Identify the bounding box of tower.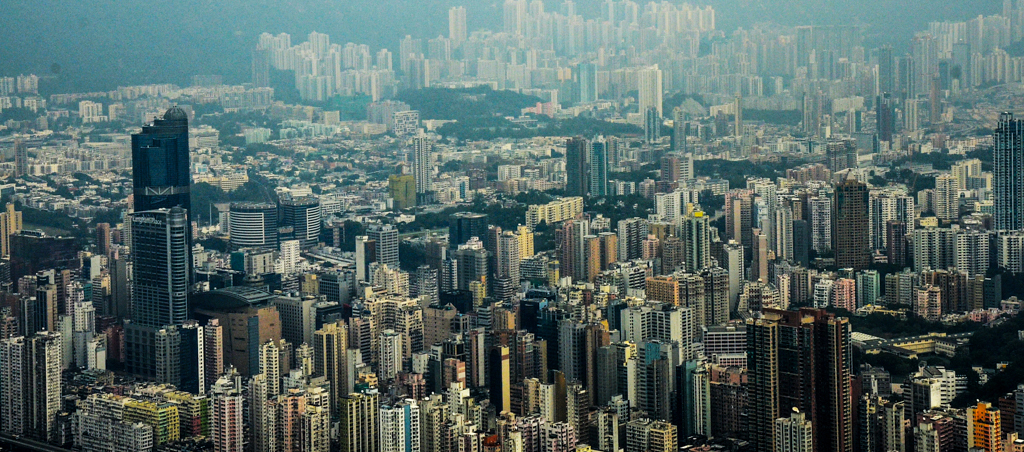
[830, 273, 859, 317].
